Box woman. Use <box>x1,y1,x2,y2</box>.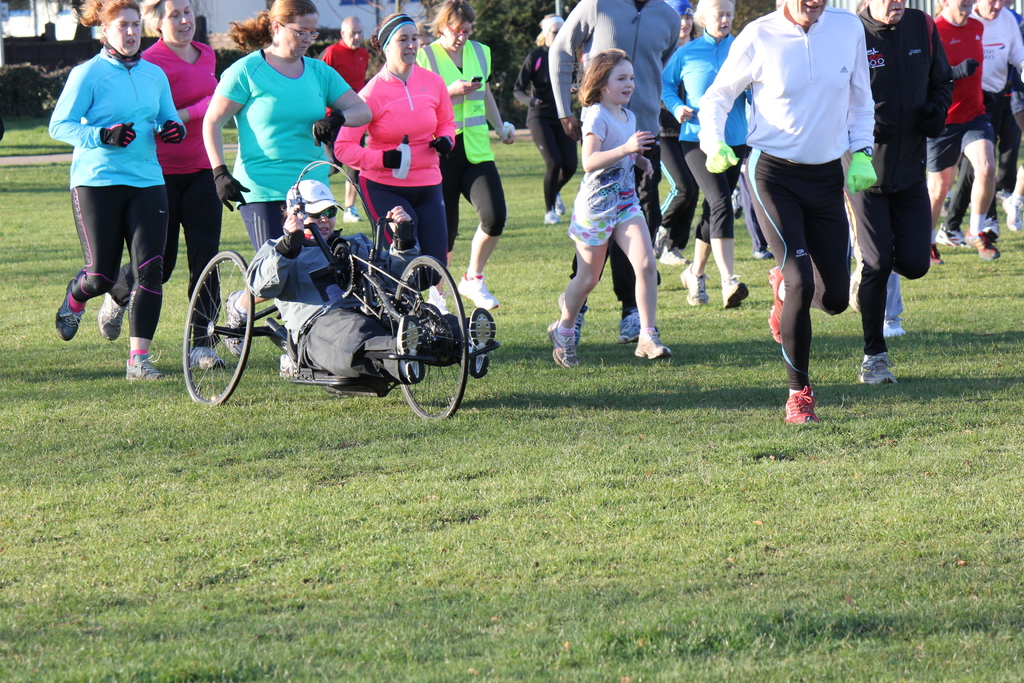
<box>103,0,227,366</box>.
